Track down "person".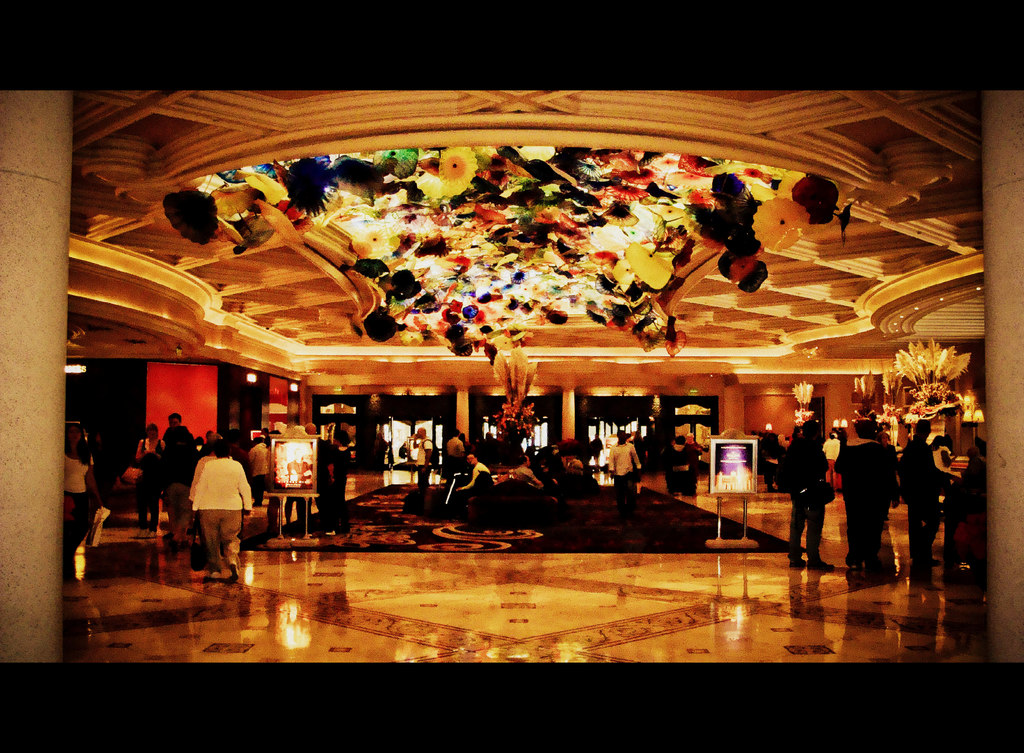
Tracked to rect(833, 421, 894, 571).
